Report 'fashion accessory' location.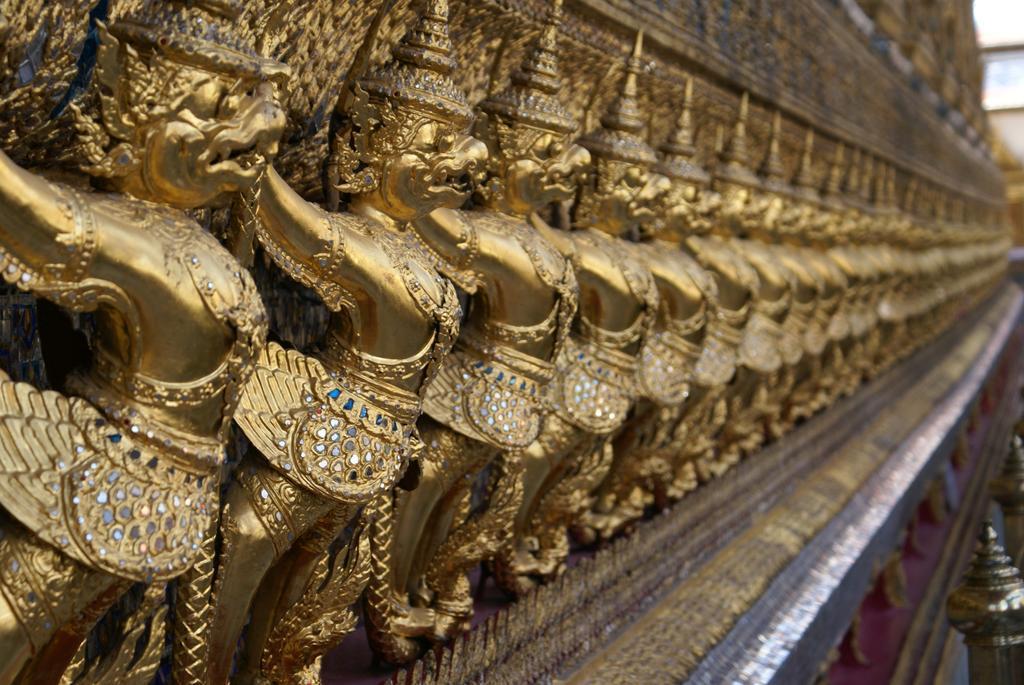
Report: bbox=(0, 241, 63, 303).
